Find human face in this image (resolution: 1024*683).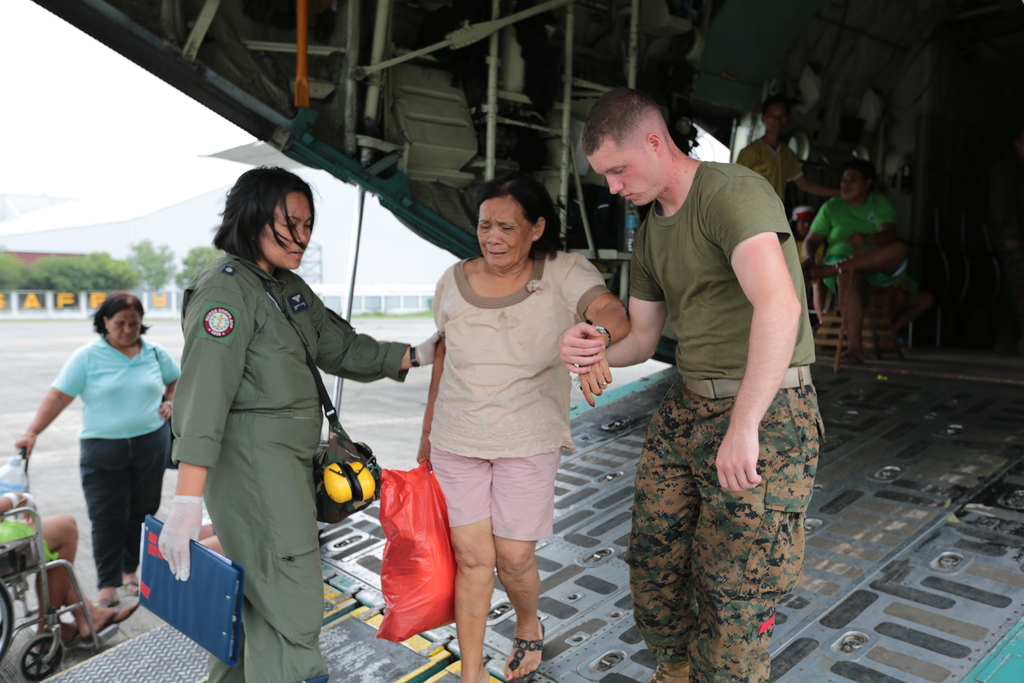
254,192,316,273.
